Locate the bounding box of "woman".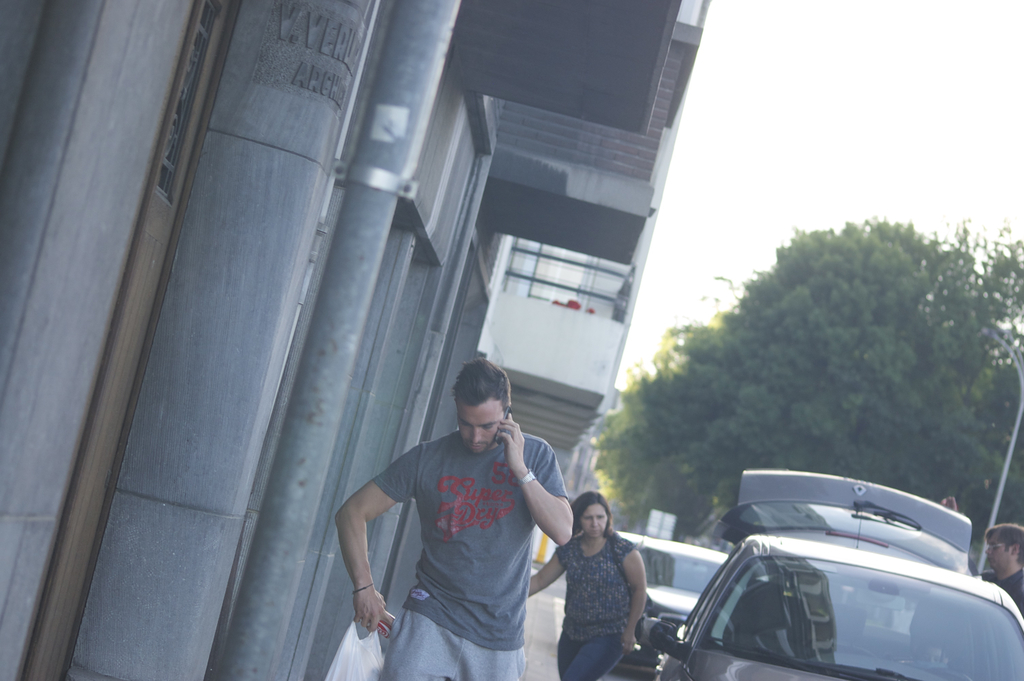
Bounding box: <region>551, 489, 662, 669</region>.
